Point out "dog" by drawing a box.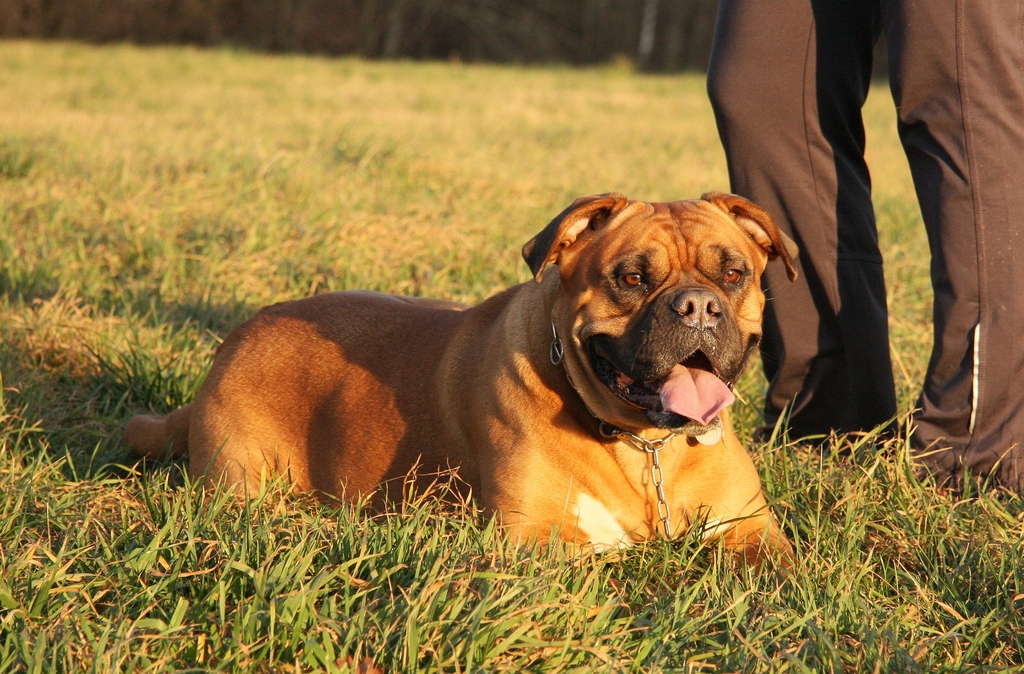
locate(121, 193, 807, 596).
